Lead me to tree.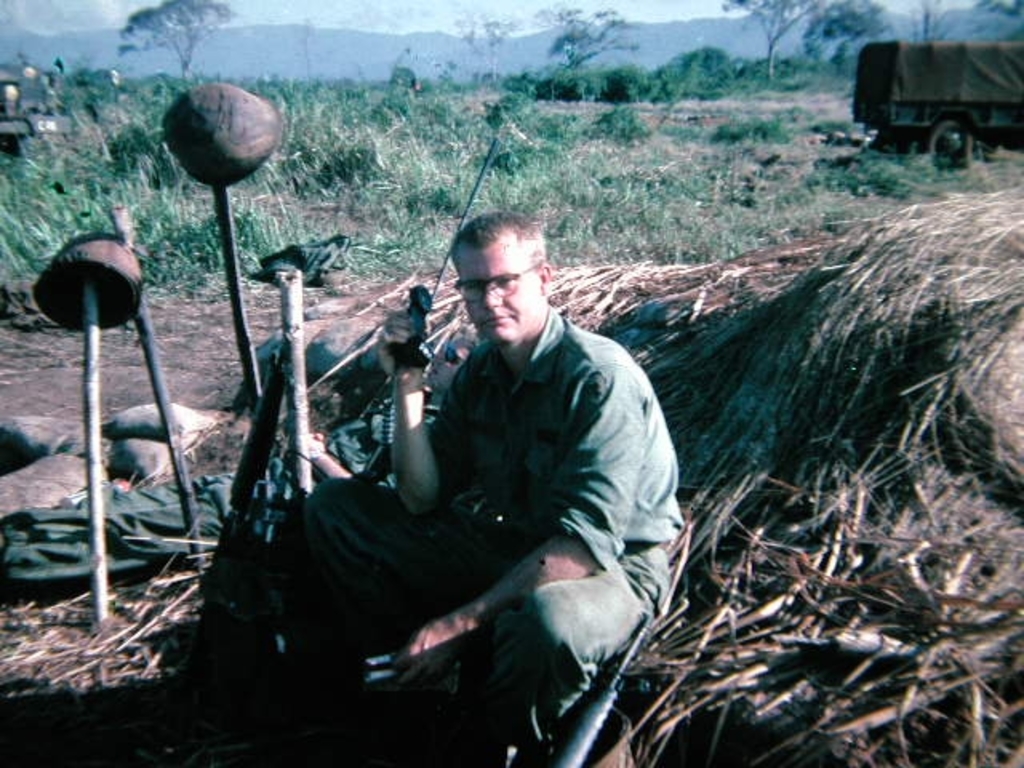
Lead to <bbox>454, 8, 518, 78</bbox>.
